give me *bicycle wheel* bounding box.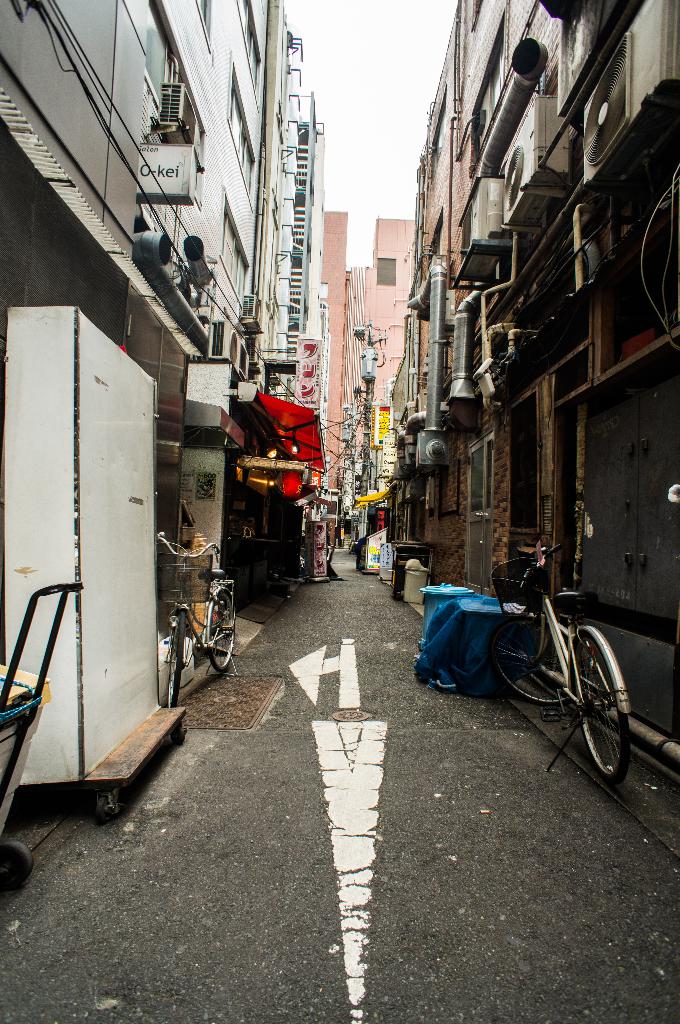
region(164, 617, 187, 703).
